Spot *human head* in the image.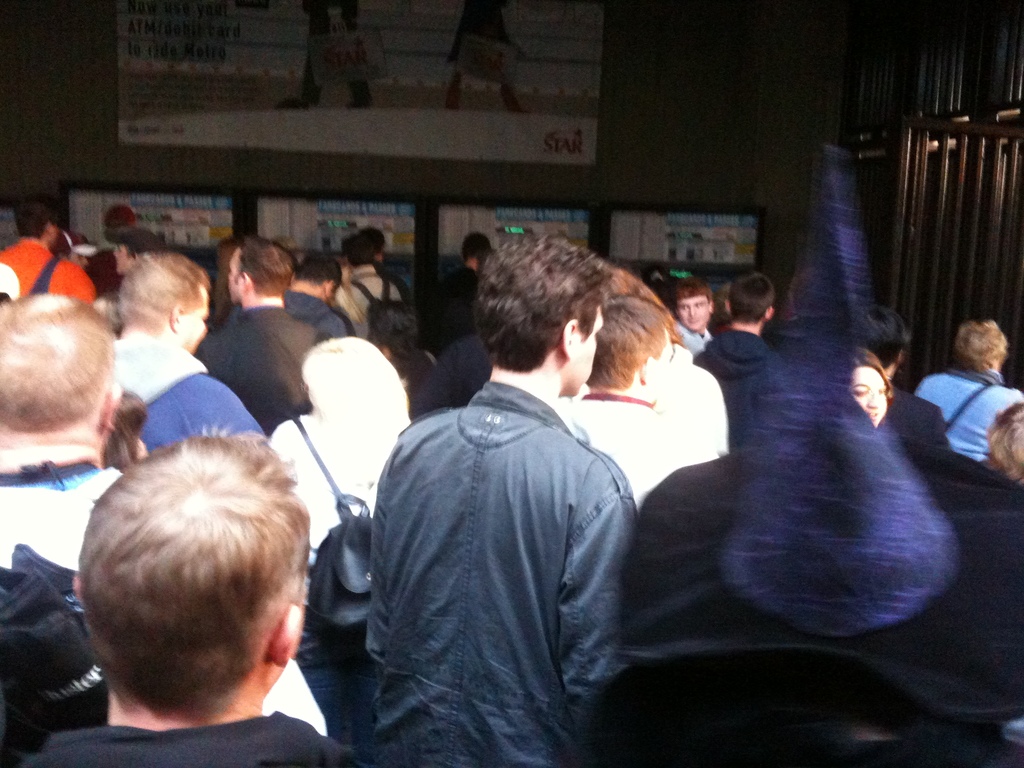
*human head* found at rect(296, 252, 342, 300).
